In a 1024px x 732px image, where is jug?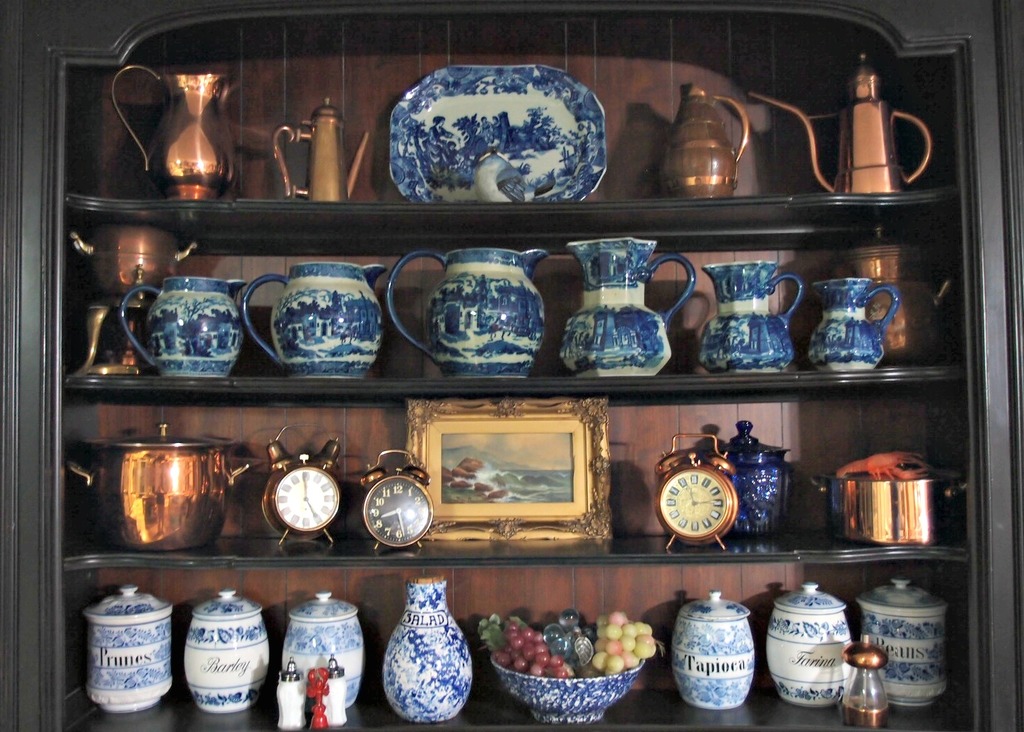
left=808, top=277, right=900, bottom=371.
